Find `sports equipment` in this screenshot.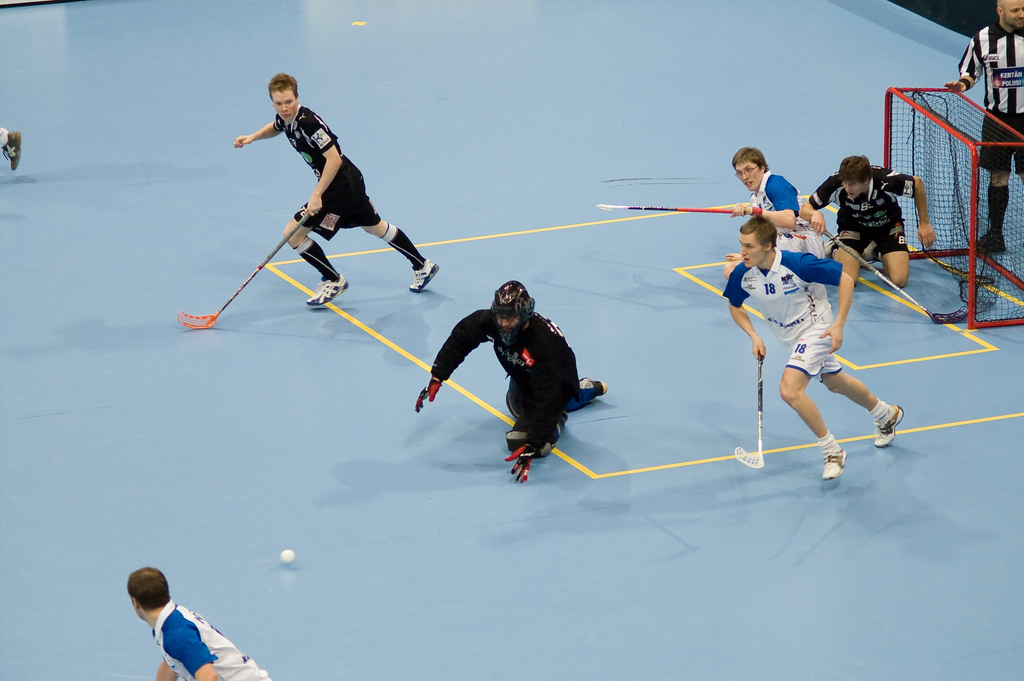
The bounding box for `sports equipment` is <box>823,229,972,323</box>.
